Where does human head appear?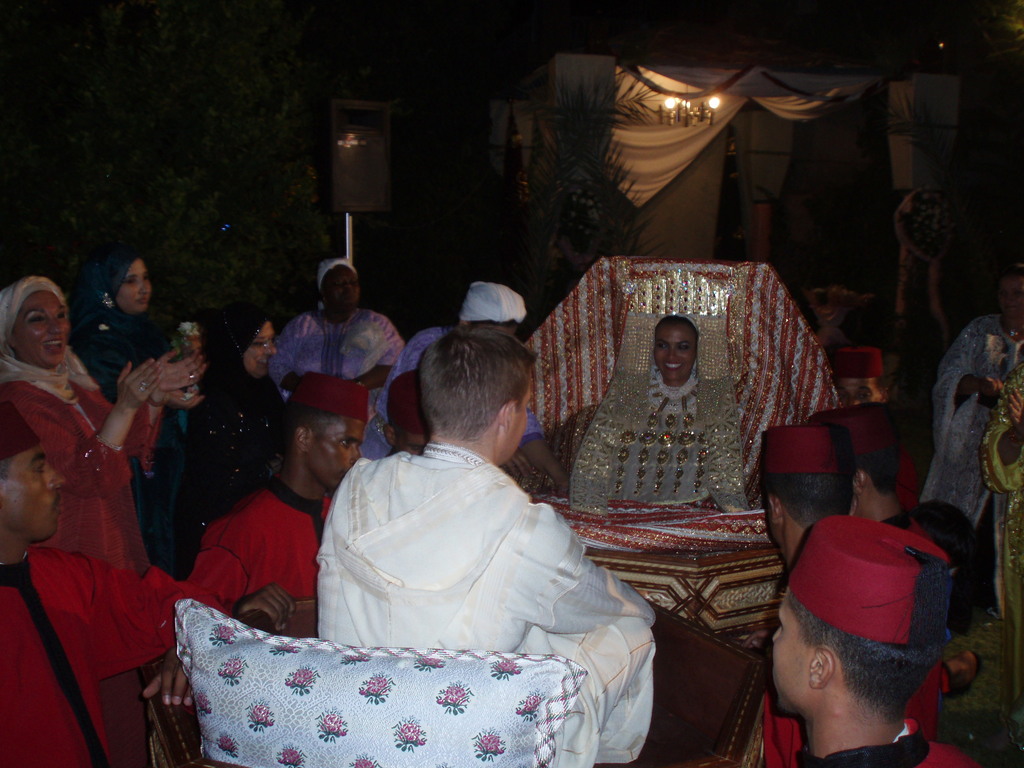
Appears at locate(401, 312, 546, 468).
